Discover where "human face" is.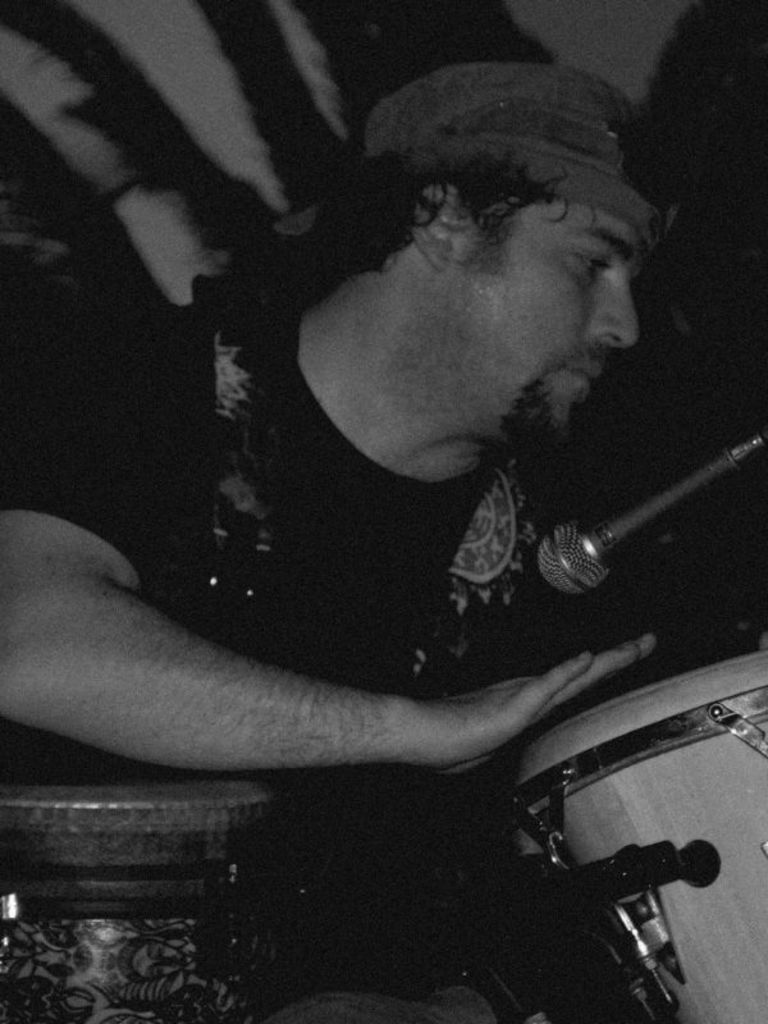
Discovered at rect(448, 192, 649, 439).
